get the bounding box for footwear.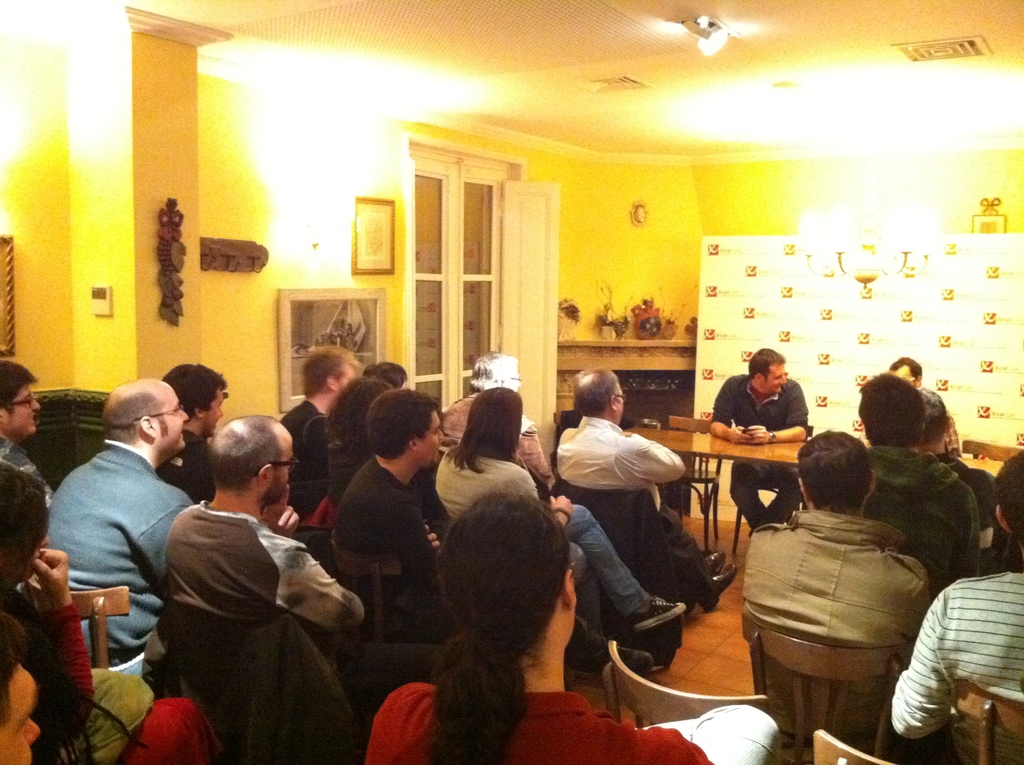
(x1=565, y1=633, x2=656, y2=673).
